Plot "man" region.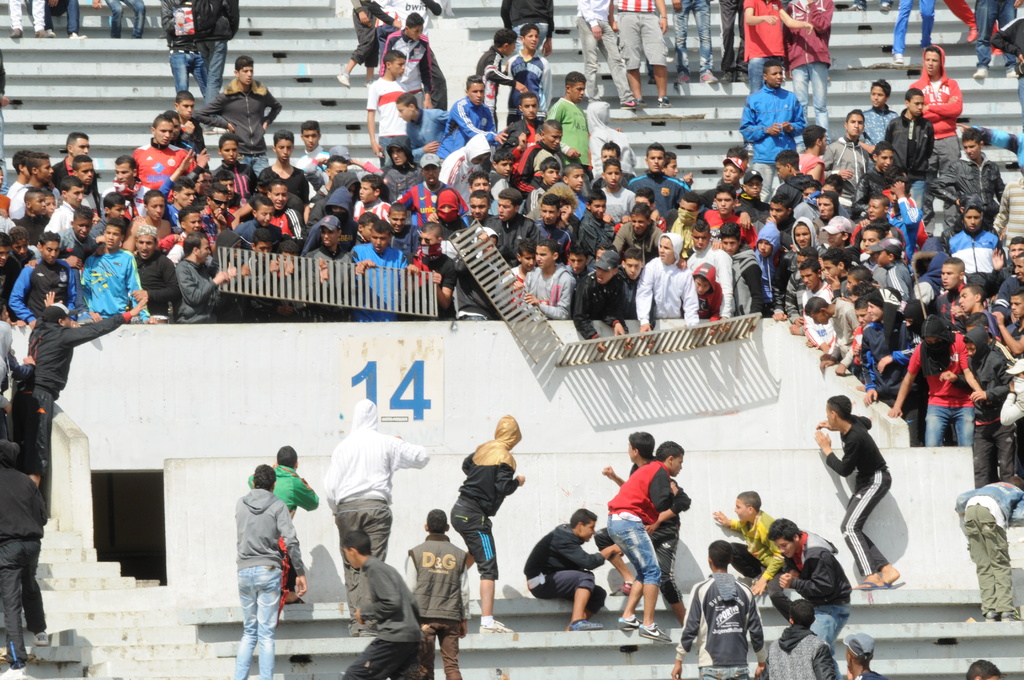
Plotted at [left=512, top=507, right=613, bottom=632].
